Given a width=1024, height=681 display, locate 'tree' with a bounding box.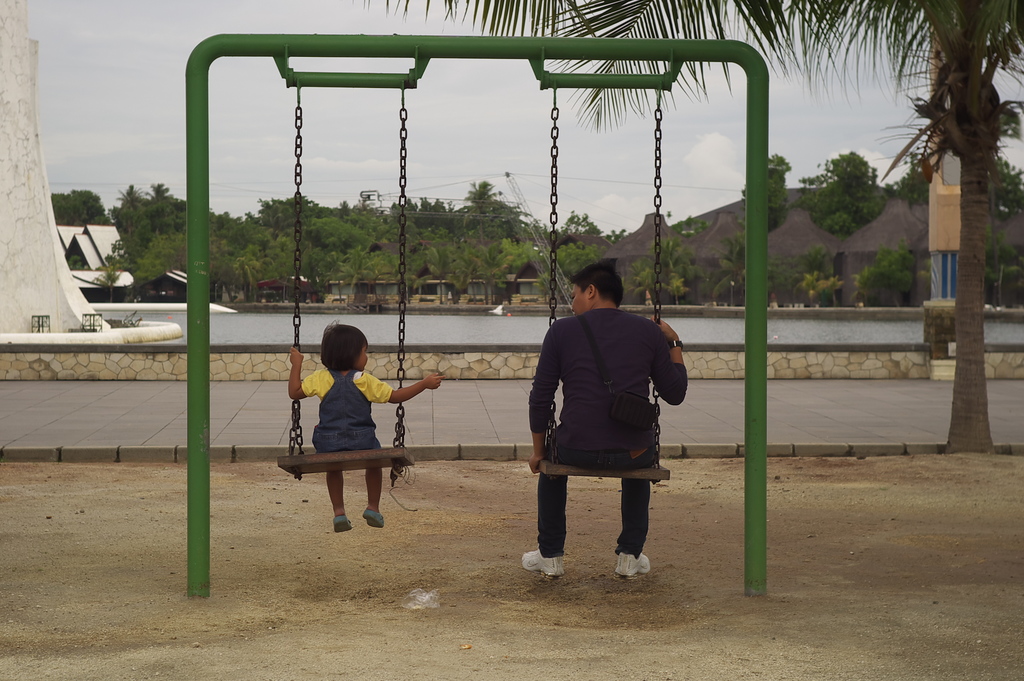
Located: [968,152,1023,224].
